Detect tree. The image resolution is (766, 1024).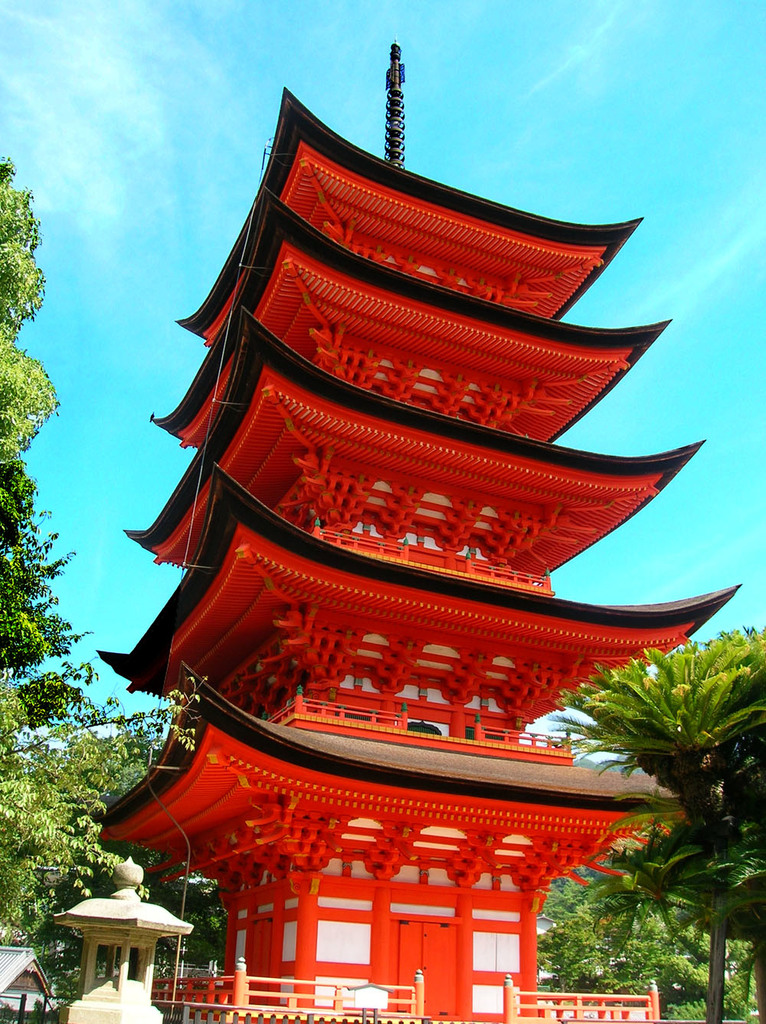
region(550, 619, 765, 1023).
